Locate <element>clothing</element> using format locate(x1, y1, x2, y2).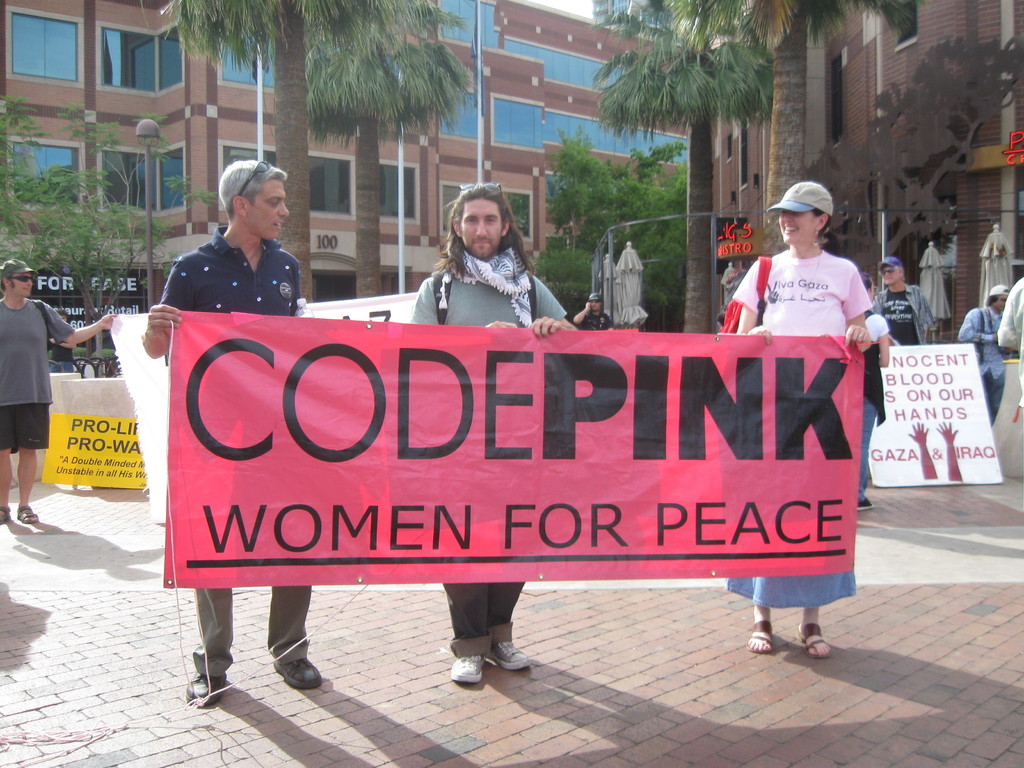
locate(0, 300, 77, 451).
